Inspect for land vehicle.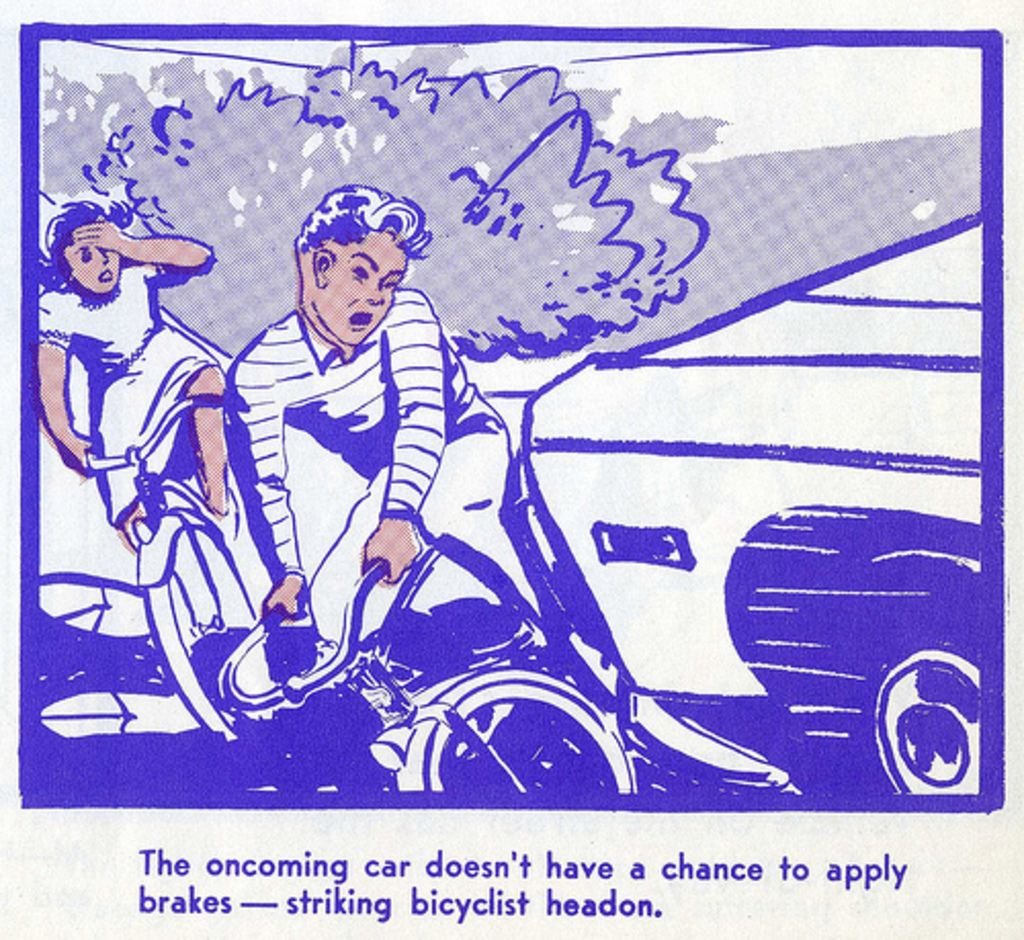
Inspection: select_region(520, 211, 983, 793).
